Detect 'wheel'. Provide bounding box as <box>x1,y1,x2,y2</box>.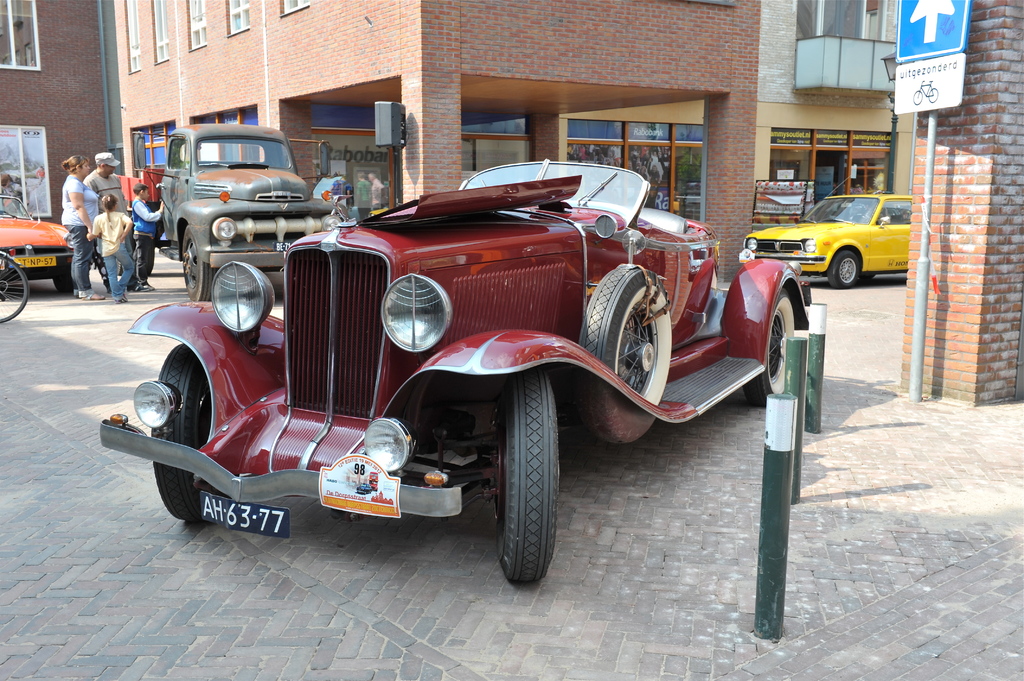
<box>0,253,35,321</box>.
